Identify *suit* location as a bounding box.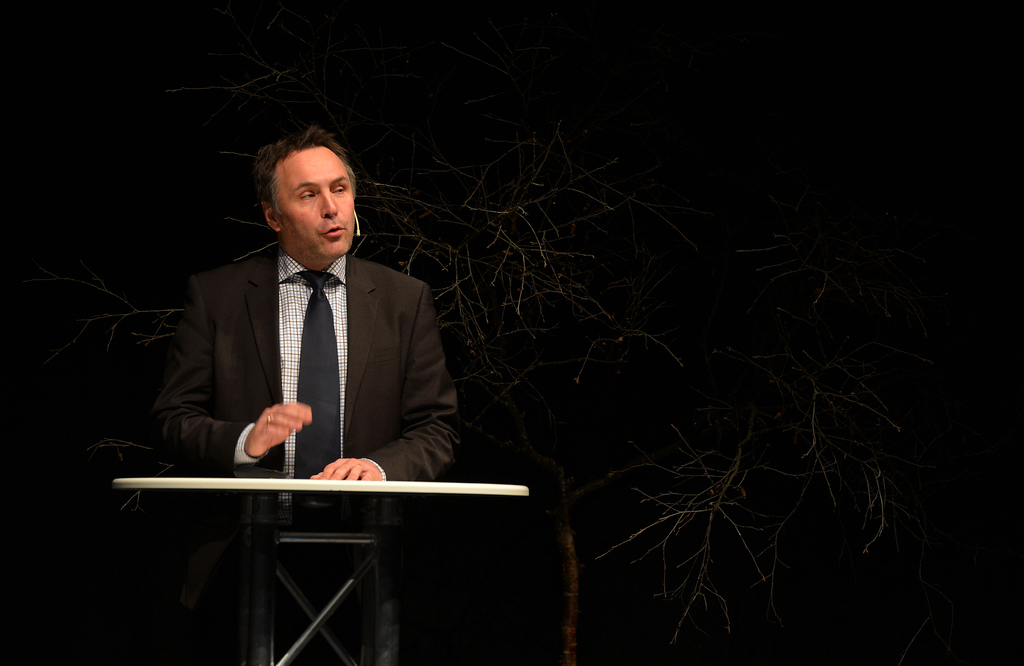
region(154, 159, 460, 532).
